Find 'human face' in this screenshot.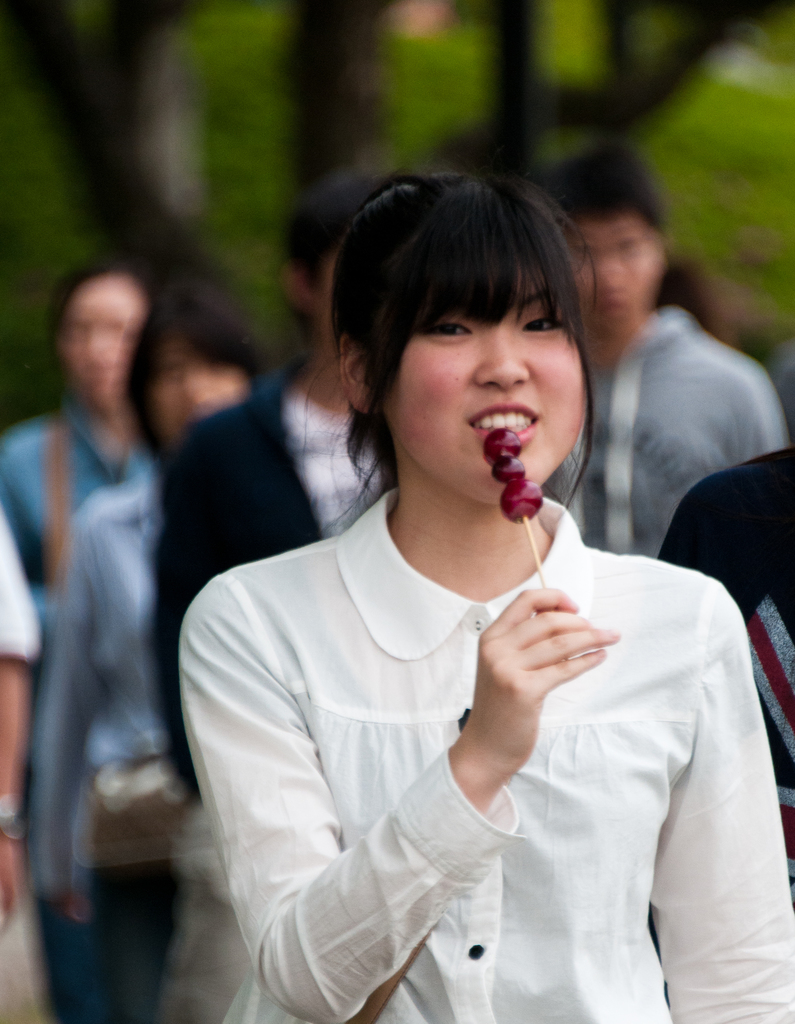
The bounding box for 'human face' is <bbox>69, 274, 144, 396</bbox>.
